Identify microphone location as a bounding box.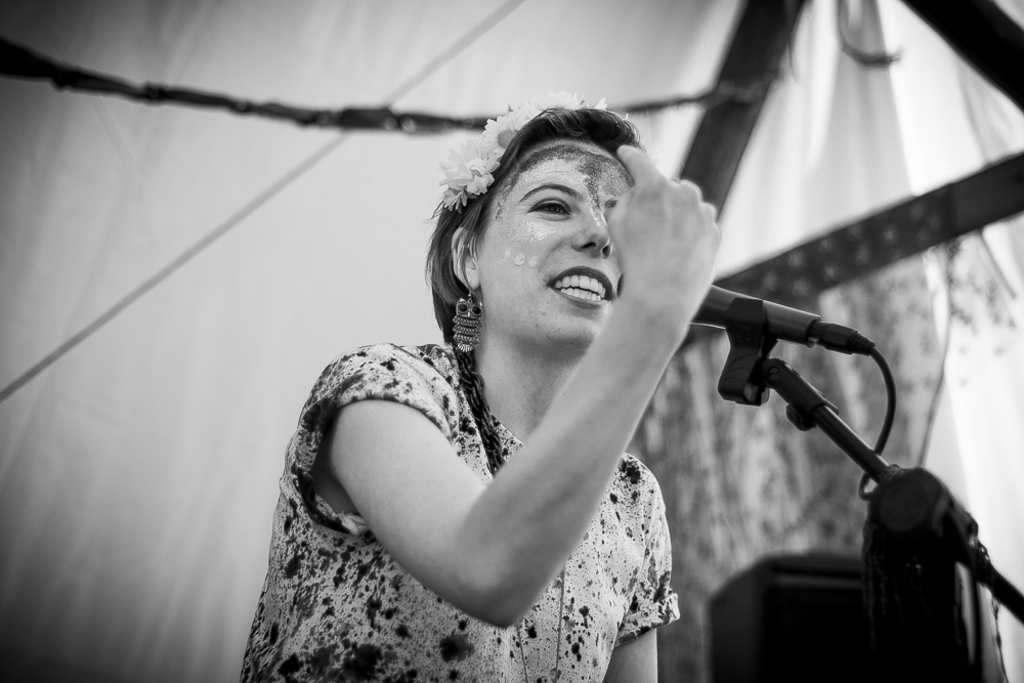
616:272:882:359.
